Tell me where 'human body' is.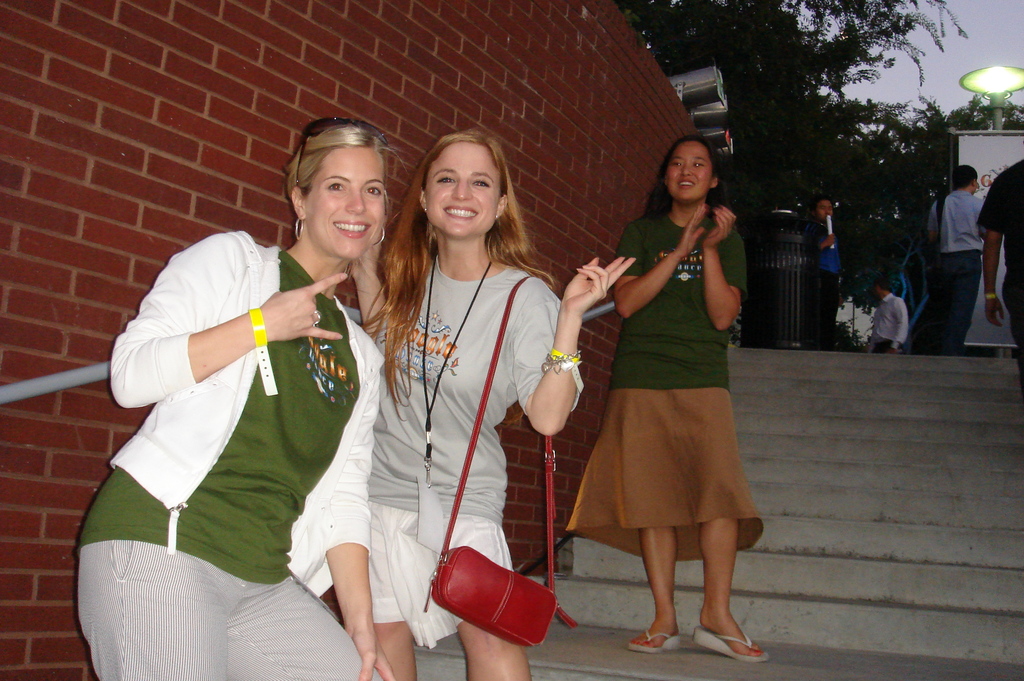
'human body' is at left=912, top=159, right=998, bottom=356.
